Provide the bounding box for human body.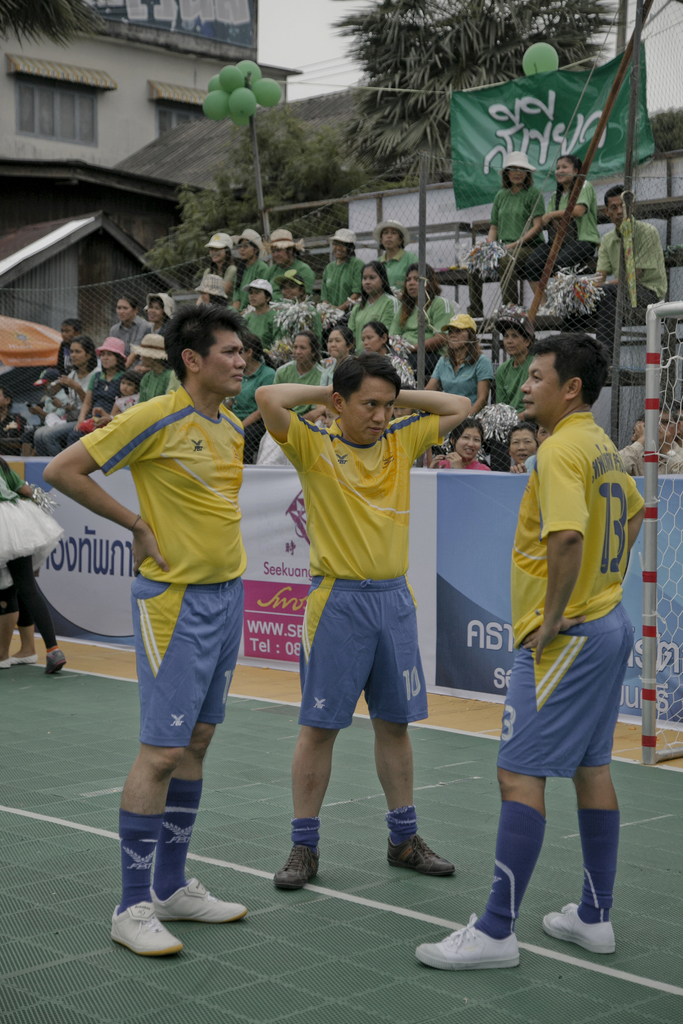
Rect(0, 410, 35, 458).
